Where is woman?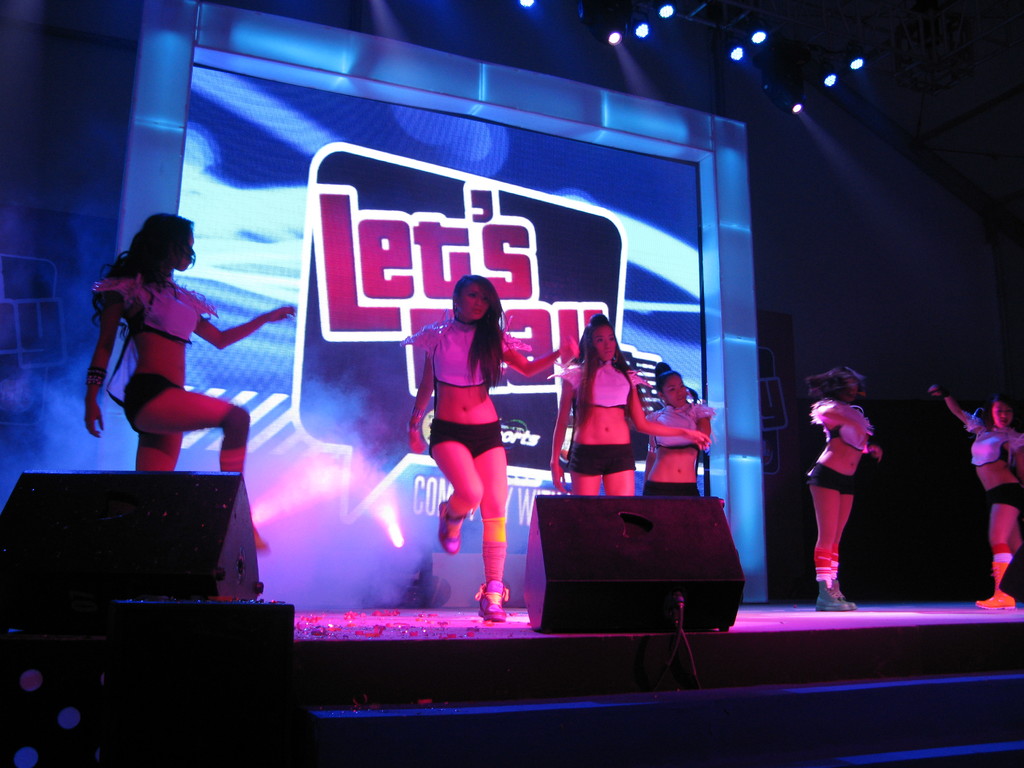
region(924, 394, 1023, 612).
